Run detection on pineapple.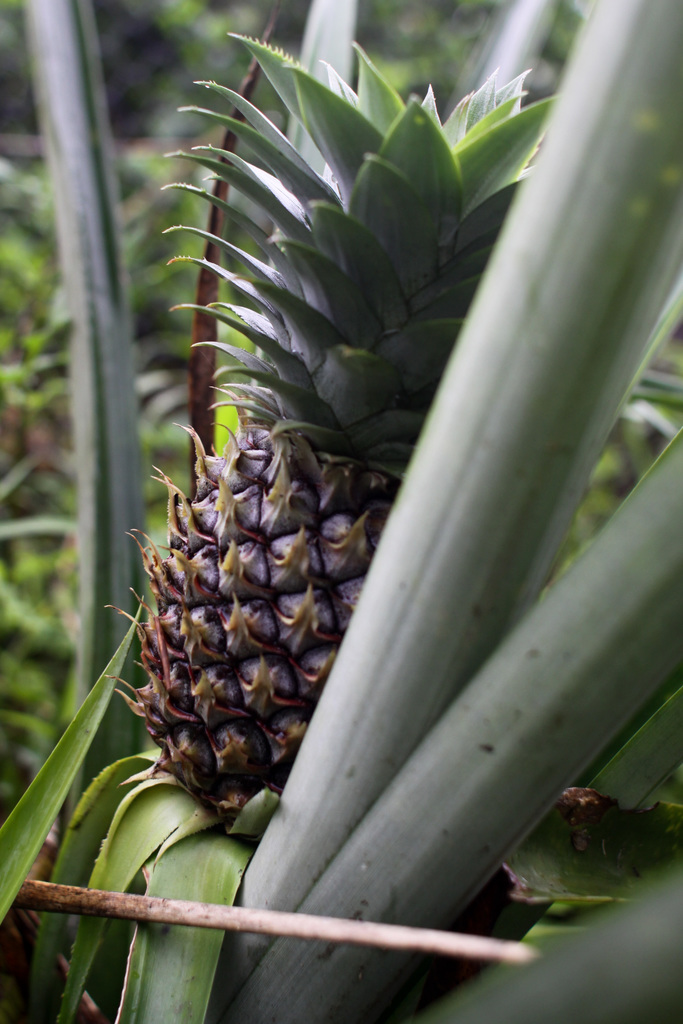
Result: bbox=(99, 29, 557, 826).
